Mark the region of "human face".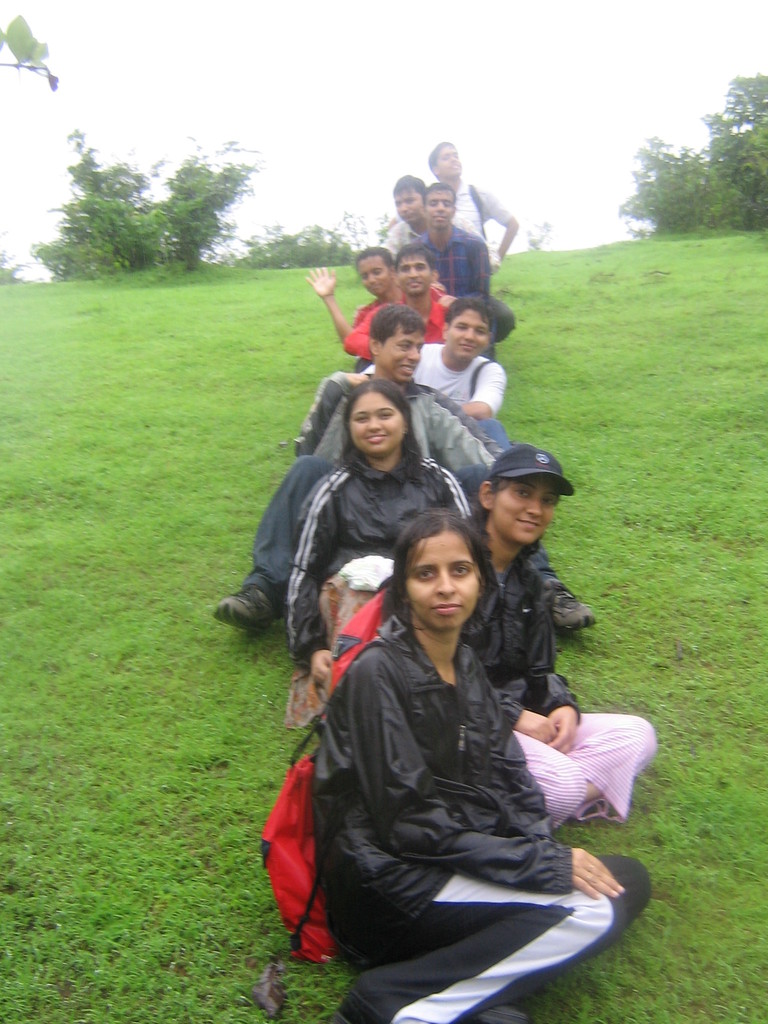
Region: <bbox>357, 259, 390, 292</bbox>.
